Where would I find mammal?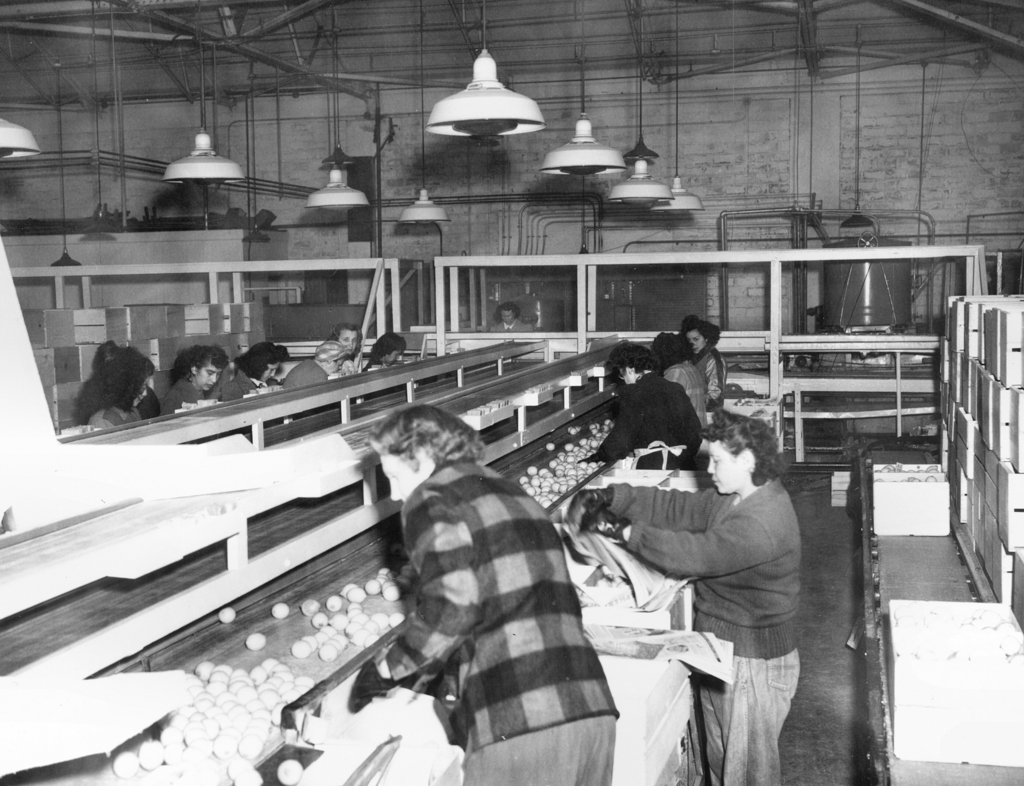
At x1=647 y1=325 x2=718 y2=428.
